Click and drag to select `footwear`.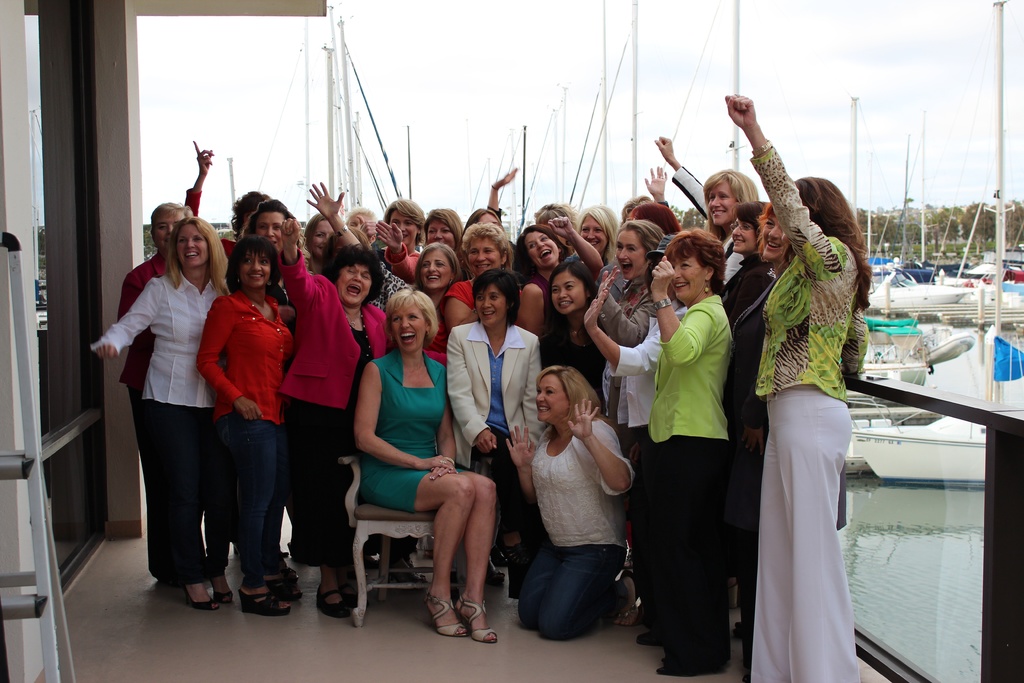
Selection: [x1=232, y1=544, x2=289, y2=561].
